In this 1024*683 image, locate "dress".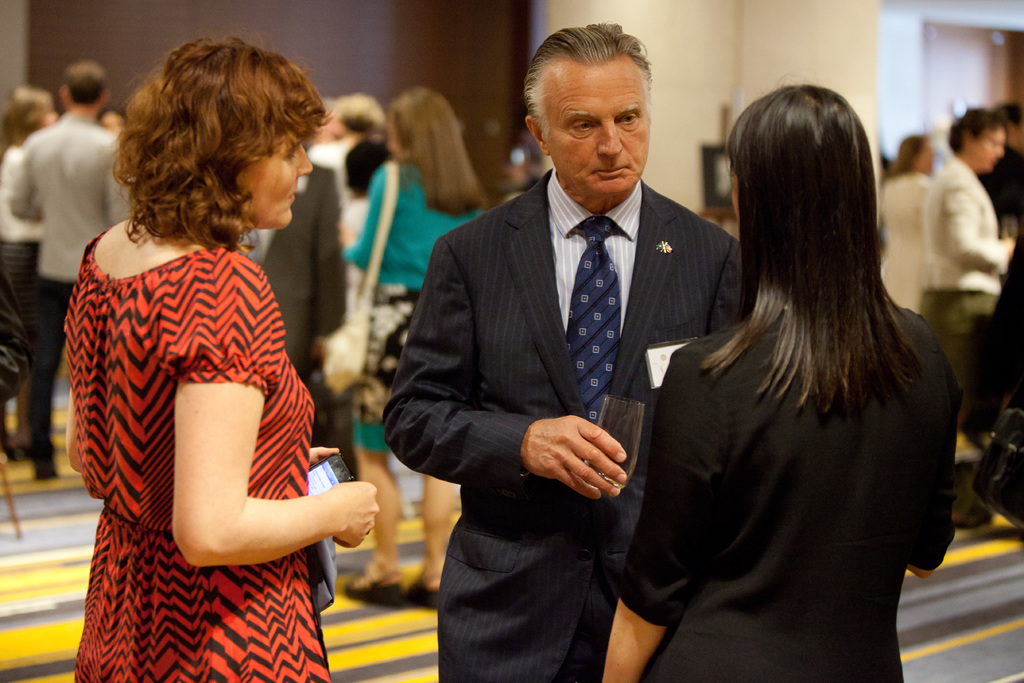
Bounding box: 63,226,330,682.
